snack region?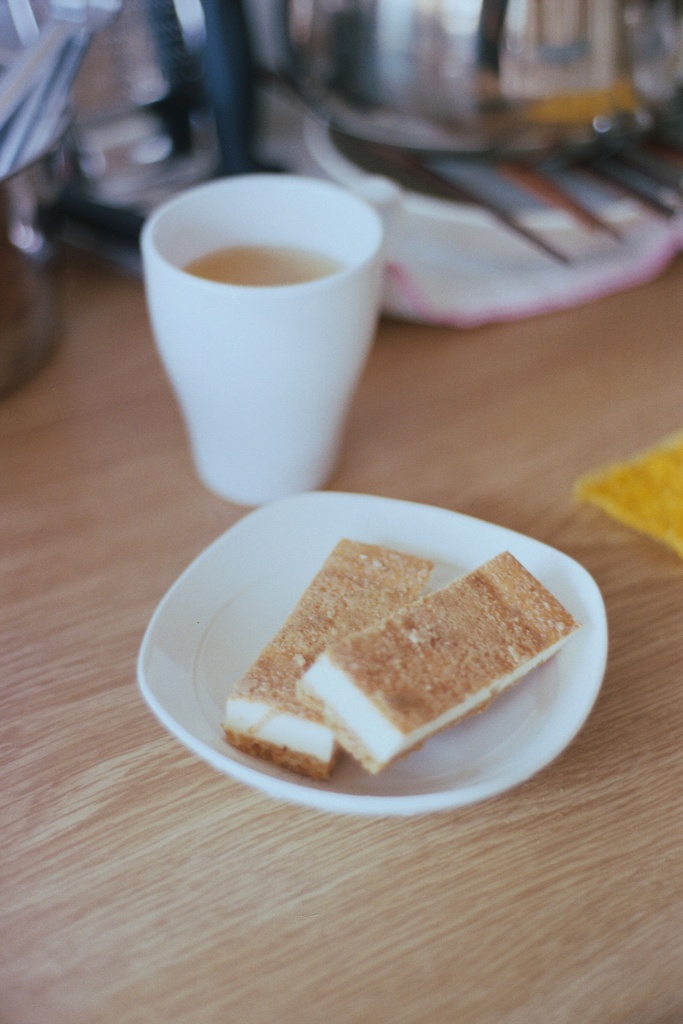
[202,528,608,773]
